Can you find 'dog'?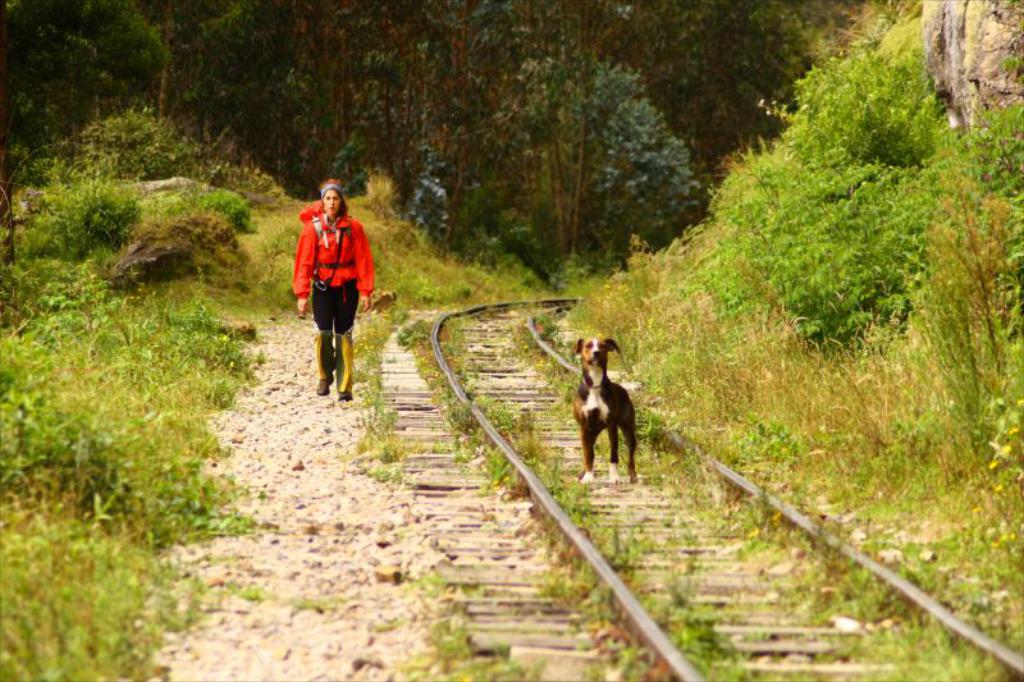
Yes, bounding box: [x1=570, y1=337, x2=640, y2=485].
